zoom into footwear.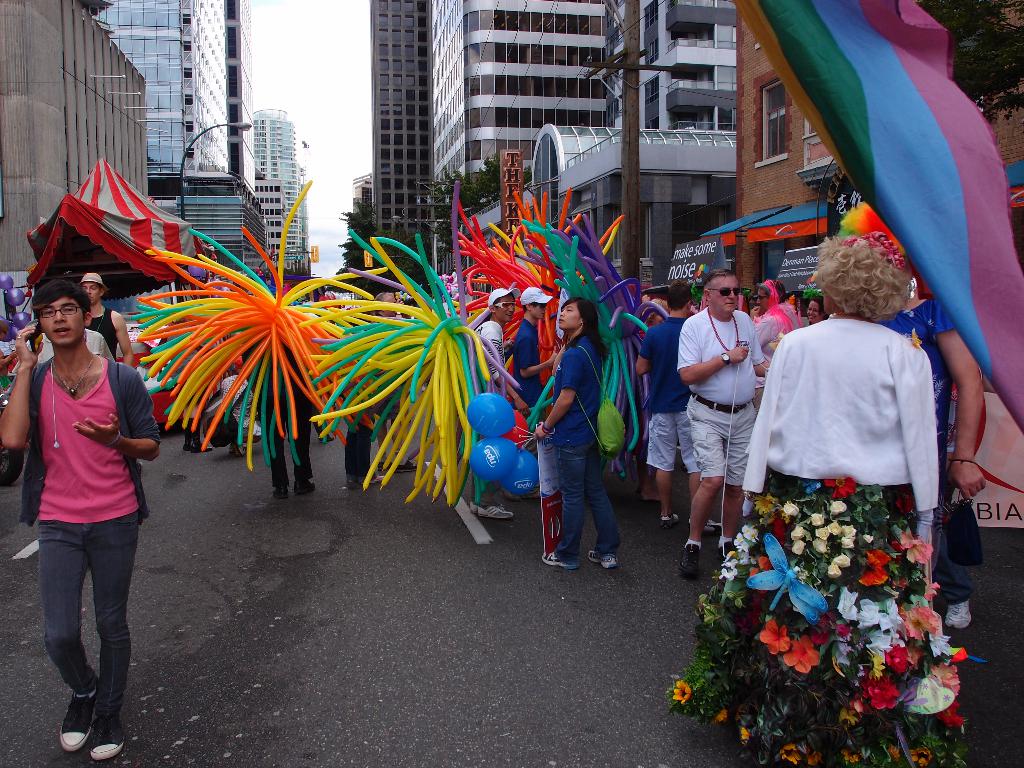
Zoom target: left=678, top=542, right=701, bottom=575.
